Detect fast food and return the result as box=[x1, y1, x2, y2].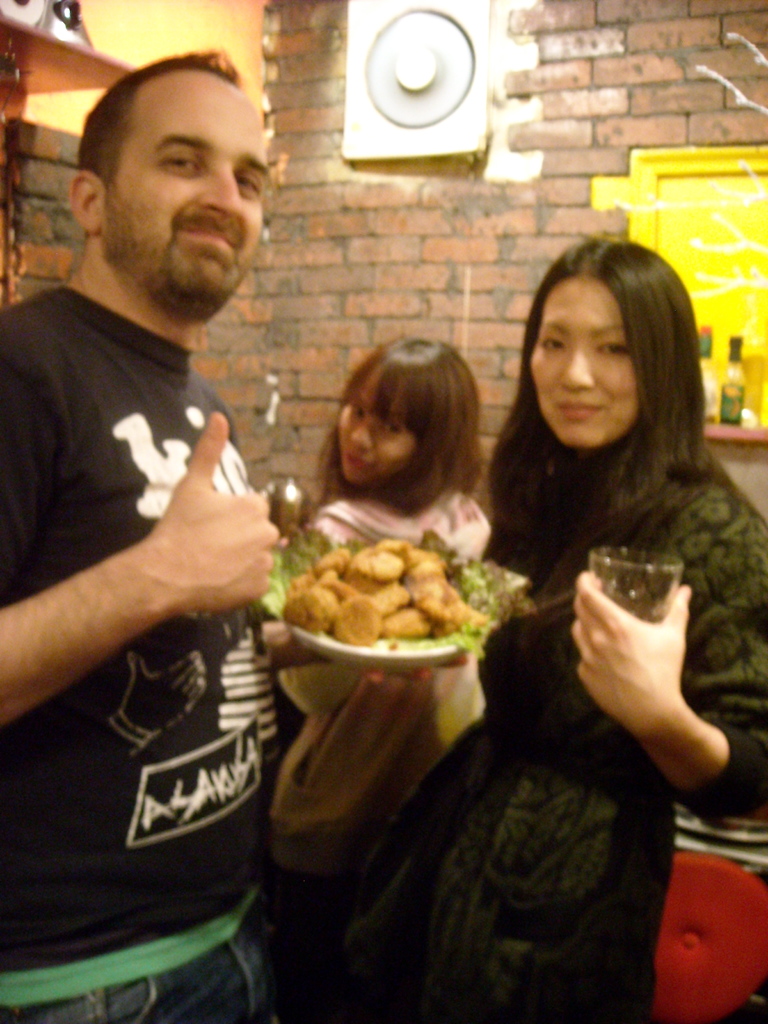
box=[282, 538, 492, 646].
